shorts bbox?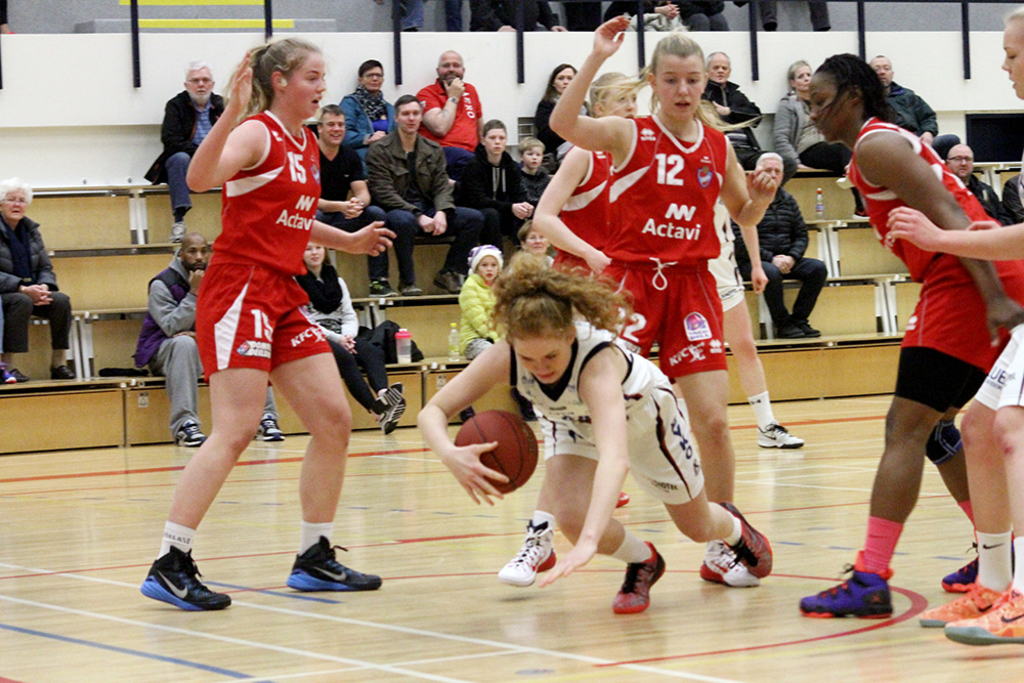
crop(896, 271, 1023, 369)
